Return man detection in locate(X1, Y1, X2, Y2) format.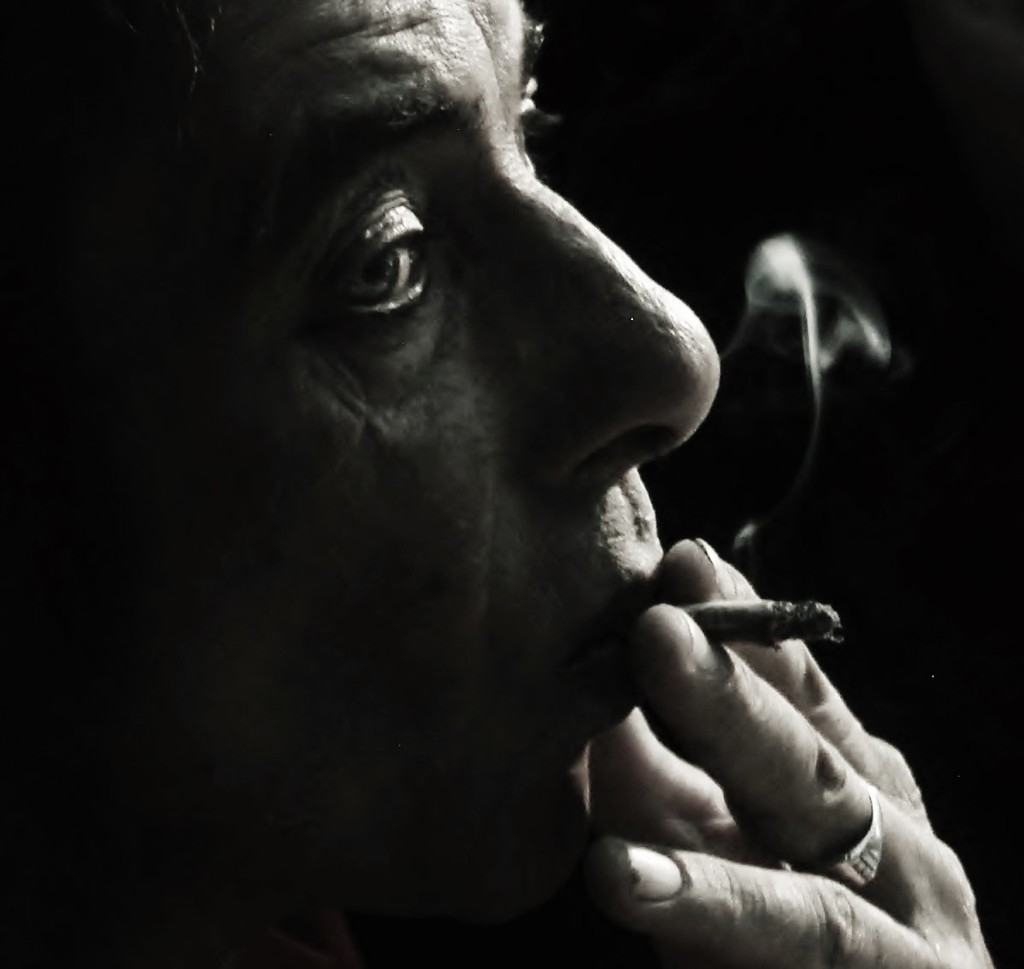
locate(0, 0, 997, 968).
